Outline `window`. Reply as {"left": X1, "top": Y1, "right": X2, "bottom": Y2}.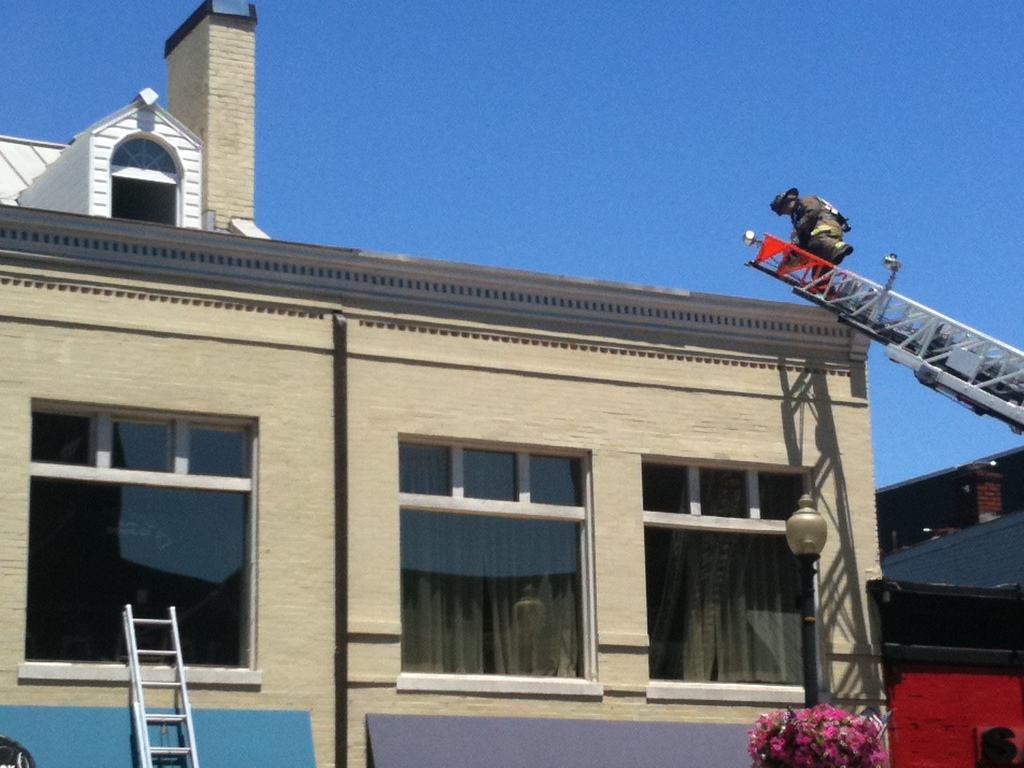
{"left": 22, "top": 403, "right": 260, "bottom": 677}.
